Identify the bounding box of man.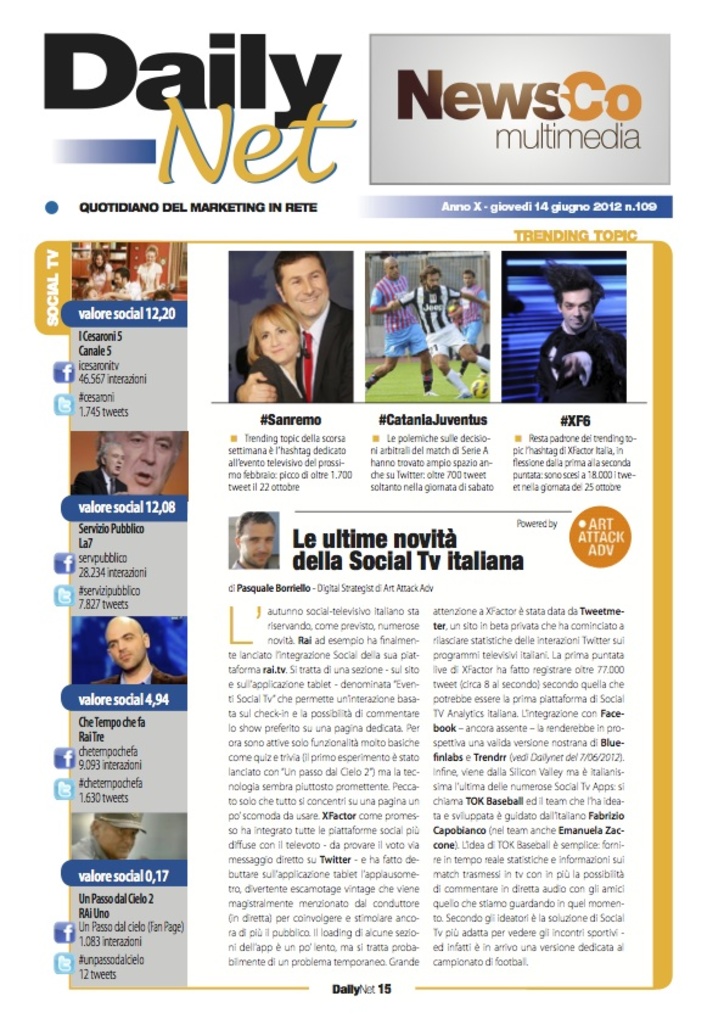
[x1=89, y1=616, x2=191, y2=687].
